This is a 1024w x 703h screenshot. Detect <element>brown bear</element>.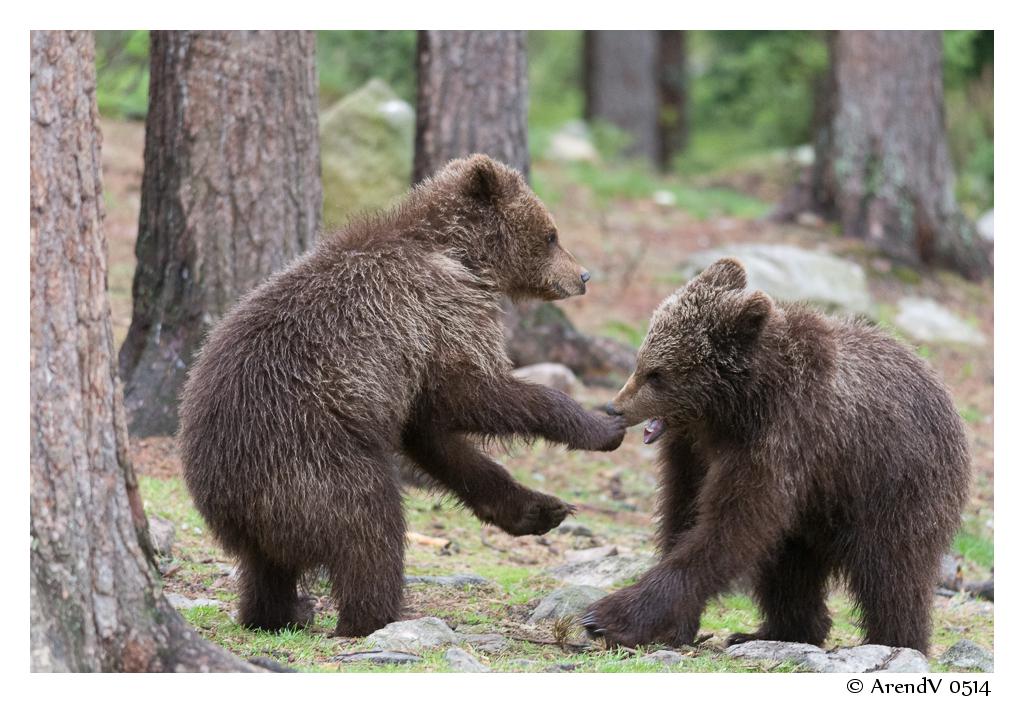
<bbox>172, 149, 631, 637</bbox>.
